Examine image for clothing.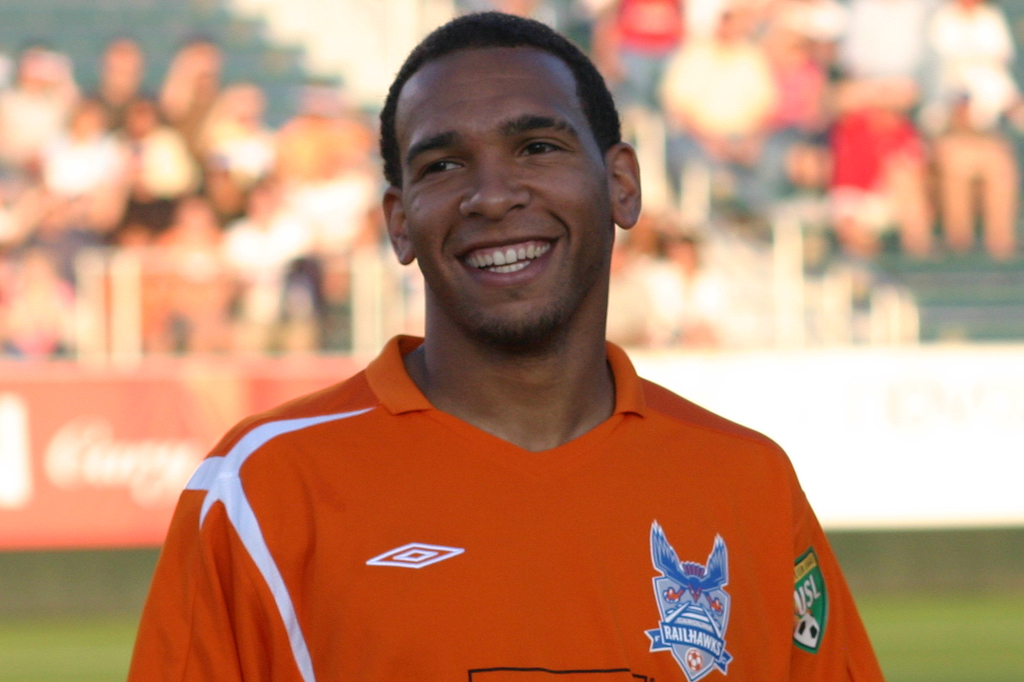
Examination result: [left=130, top=331, right=881, bottom=681].
